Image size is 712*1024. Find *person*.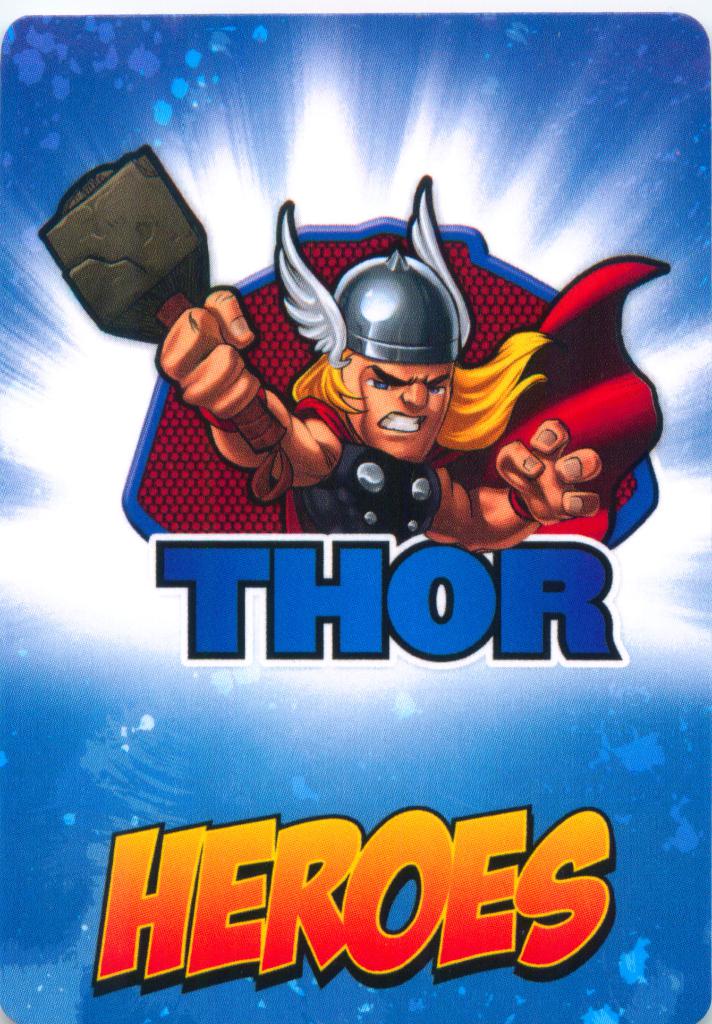
detection(156, 167, 599, 531).
